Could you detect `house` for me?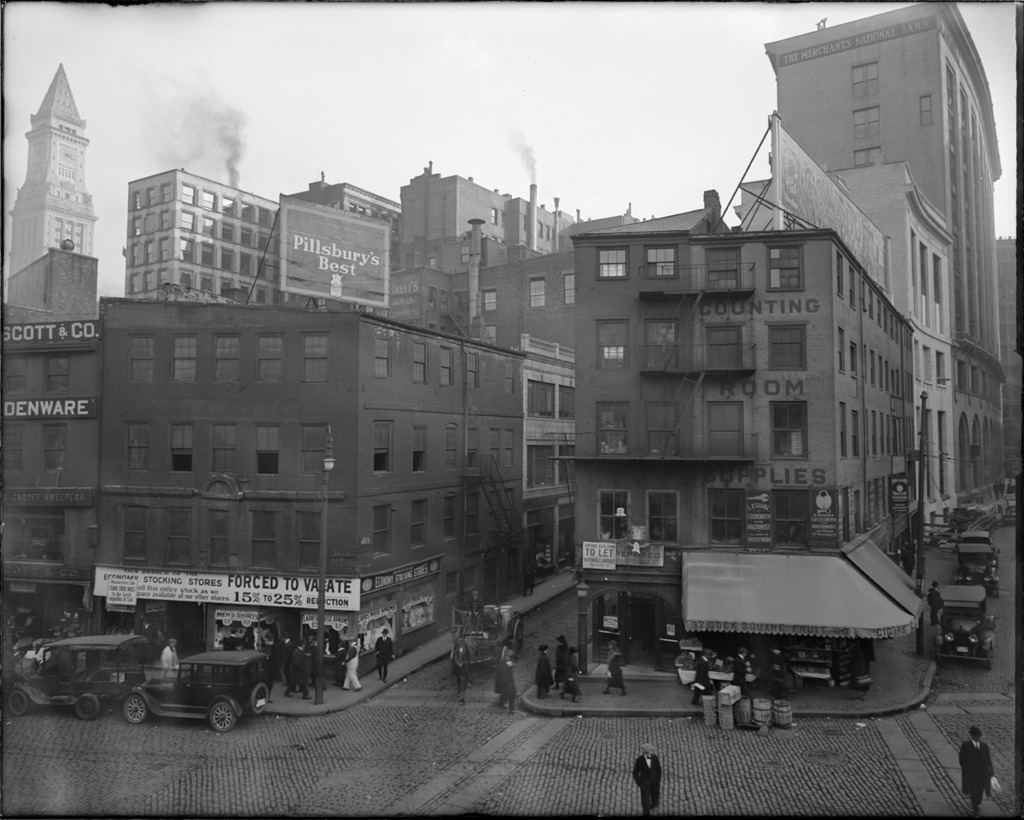
Detection result: l=0, t=262, r=91, b=658.
